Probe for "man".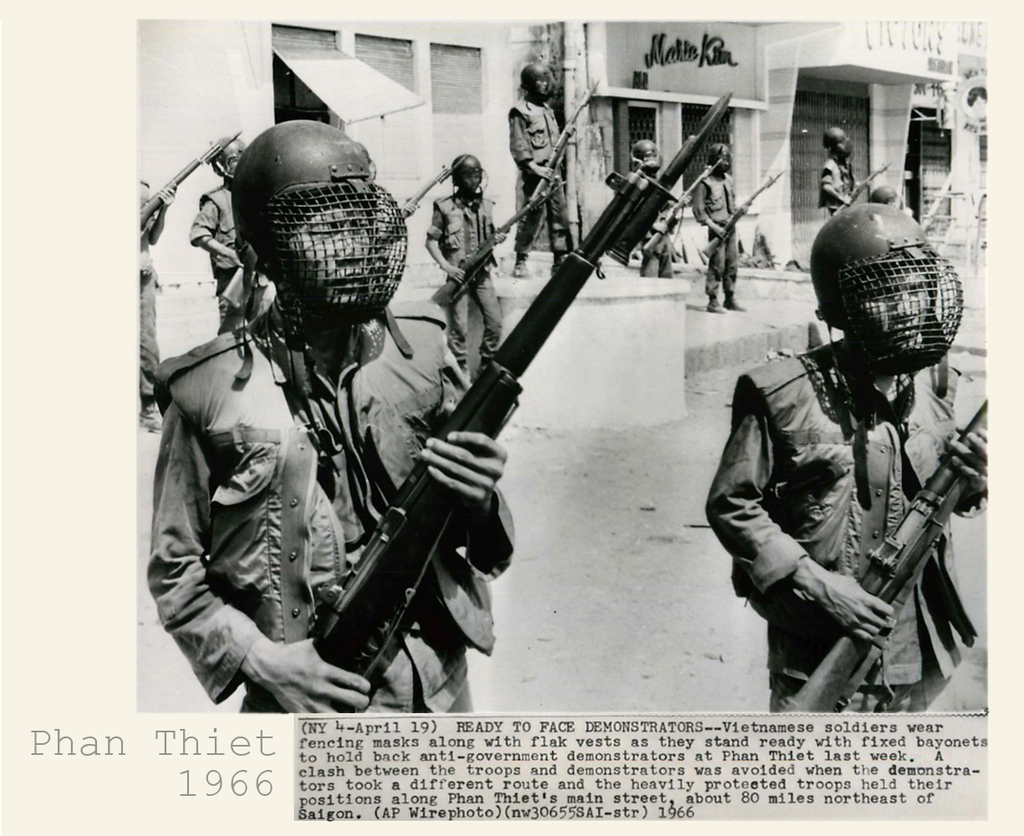
Probe result: BBox(816, 128, 860, 218).
